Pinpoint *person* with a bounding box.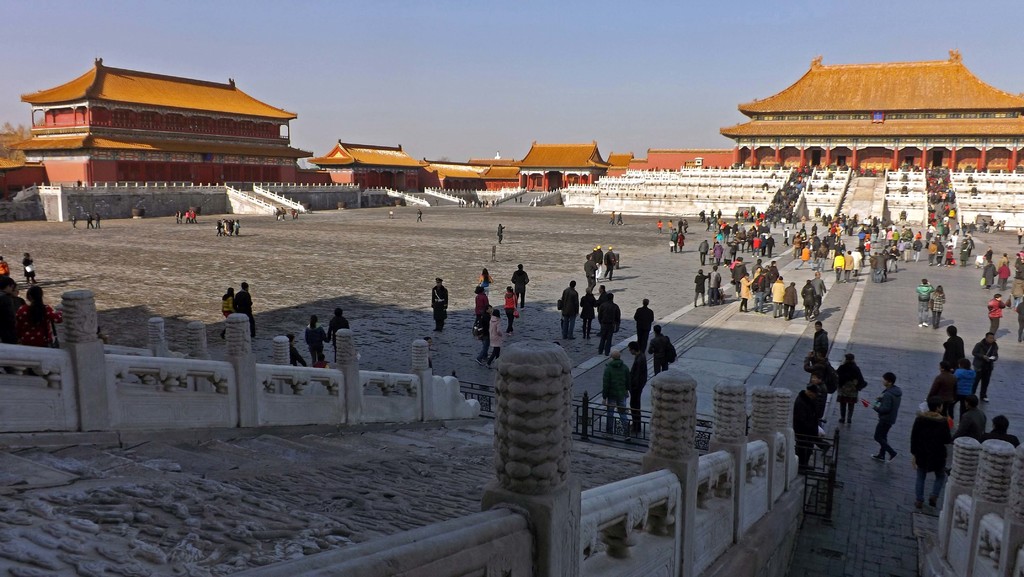
(left=227, top=218, right=235, bottom=234).
